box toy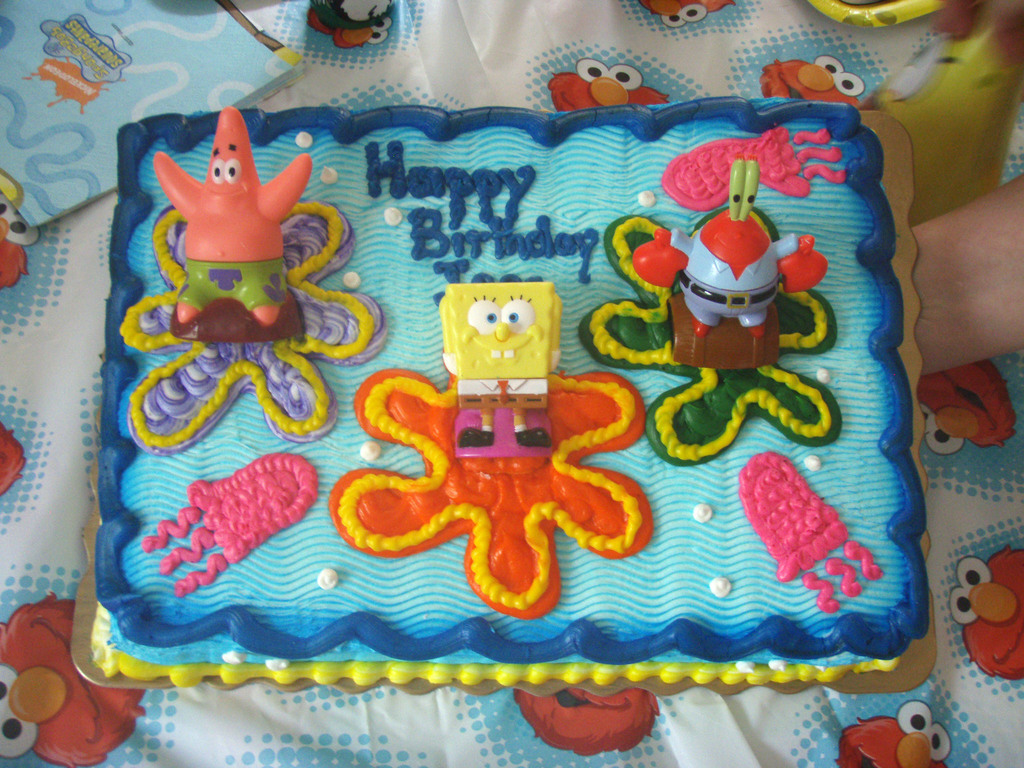
{"x1": 303, "y1": 0, "x2": 396, "y2": 48}
